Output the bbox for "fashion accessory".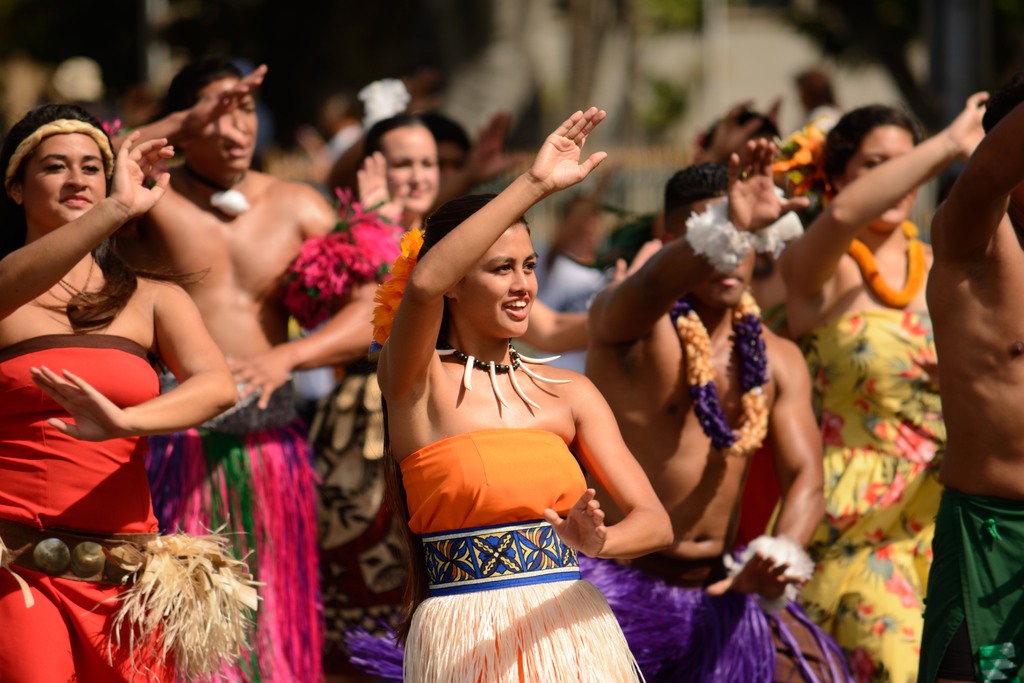
x1=678, y1=295, x2=776, y2=457.
